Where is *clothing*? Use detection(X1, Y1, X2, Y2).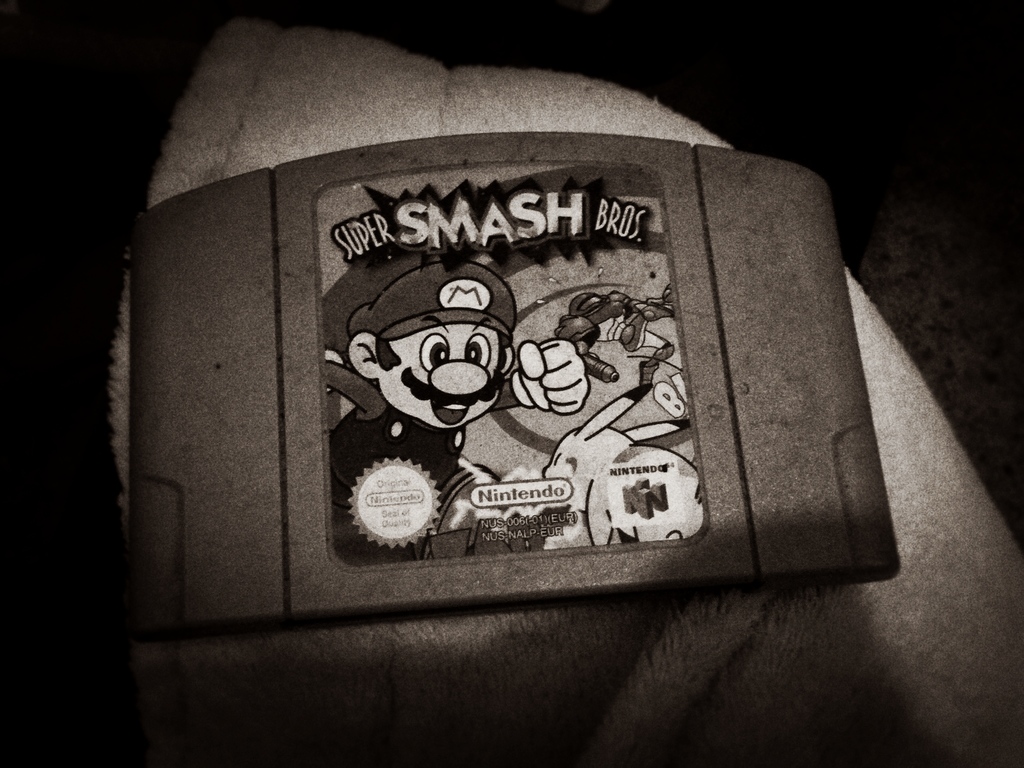
detection(331, 403, 467, 558).
